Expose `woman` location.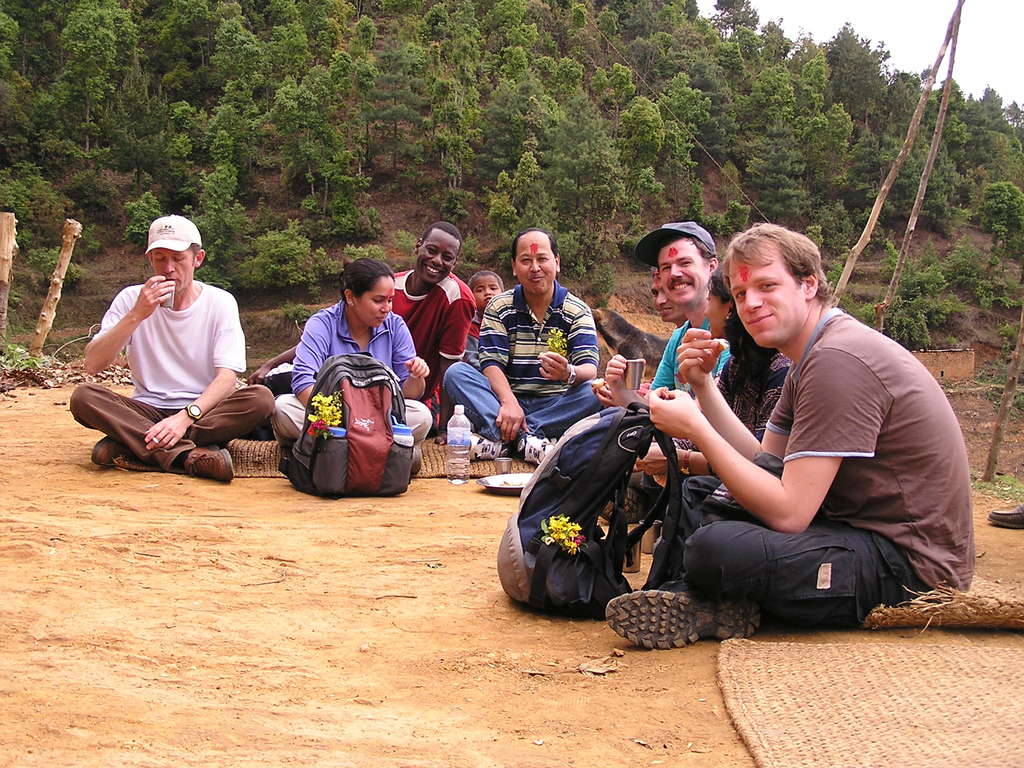
Exposed at {"left": 632, "top": 266, "right": 792, "bottom": 544}.
